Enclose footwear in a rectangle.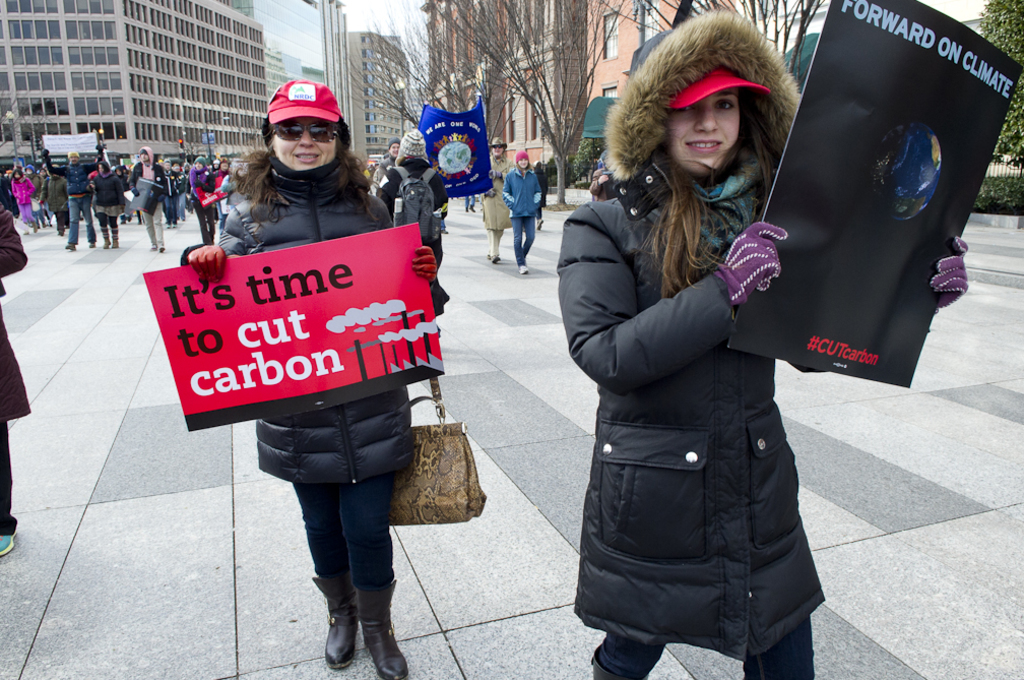
x1=492 y1=256 x2=499 y2=266.
